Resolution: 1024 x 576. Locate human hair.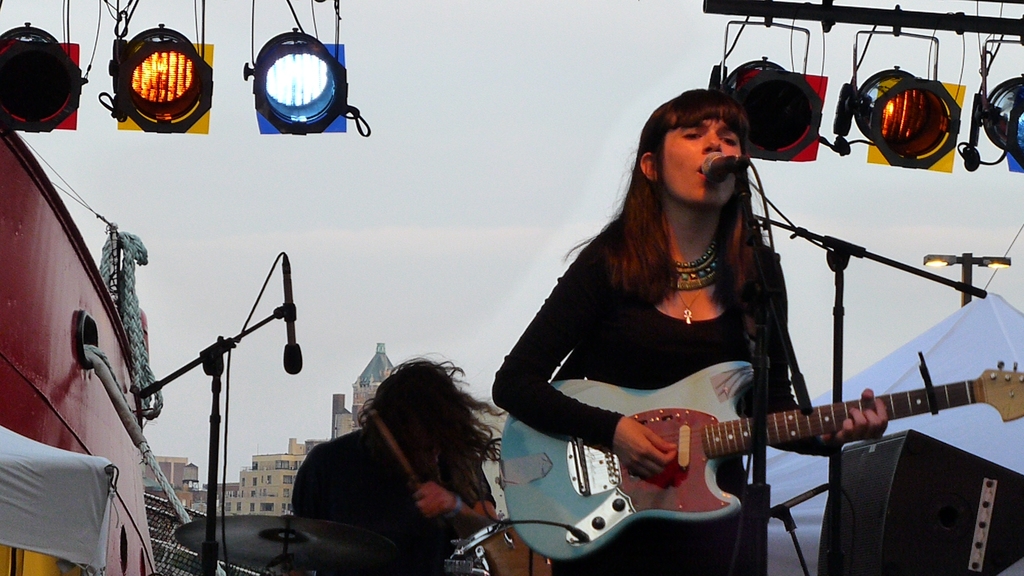
select_region(356, 362, 510, 497).
